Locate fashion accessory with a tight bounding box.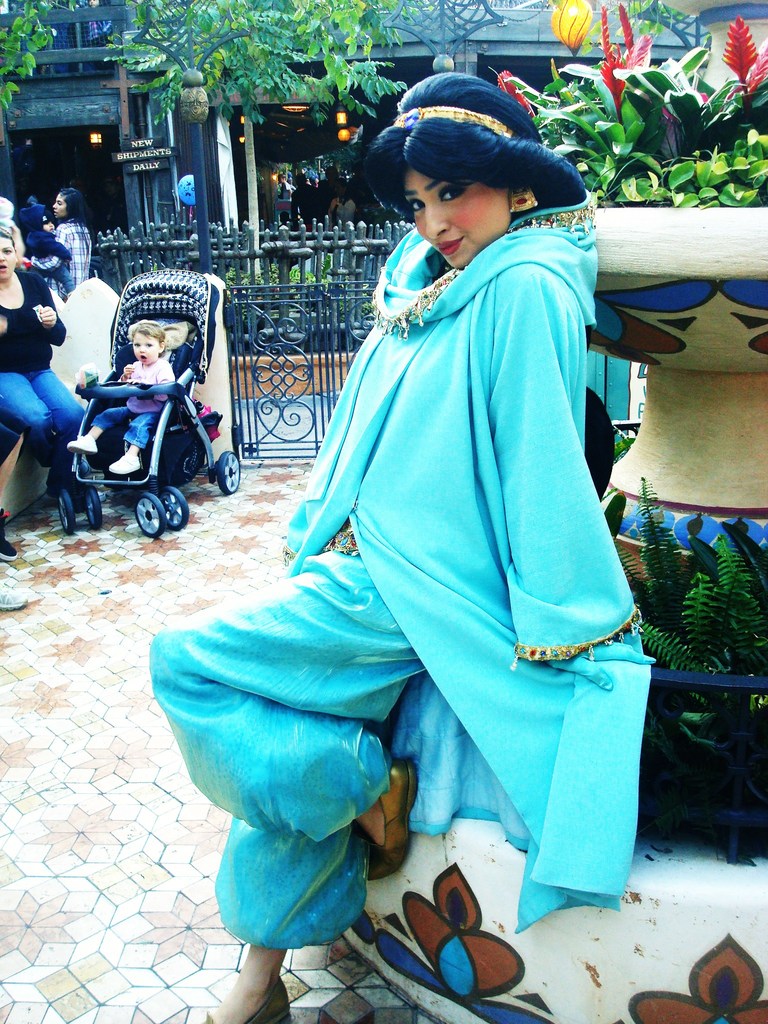
box(95, 488, 107, 504).
